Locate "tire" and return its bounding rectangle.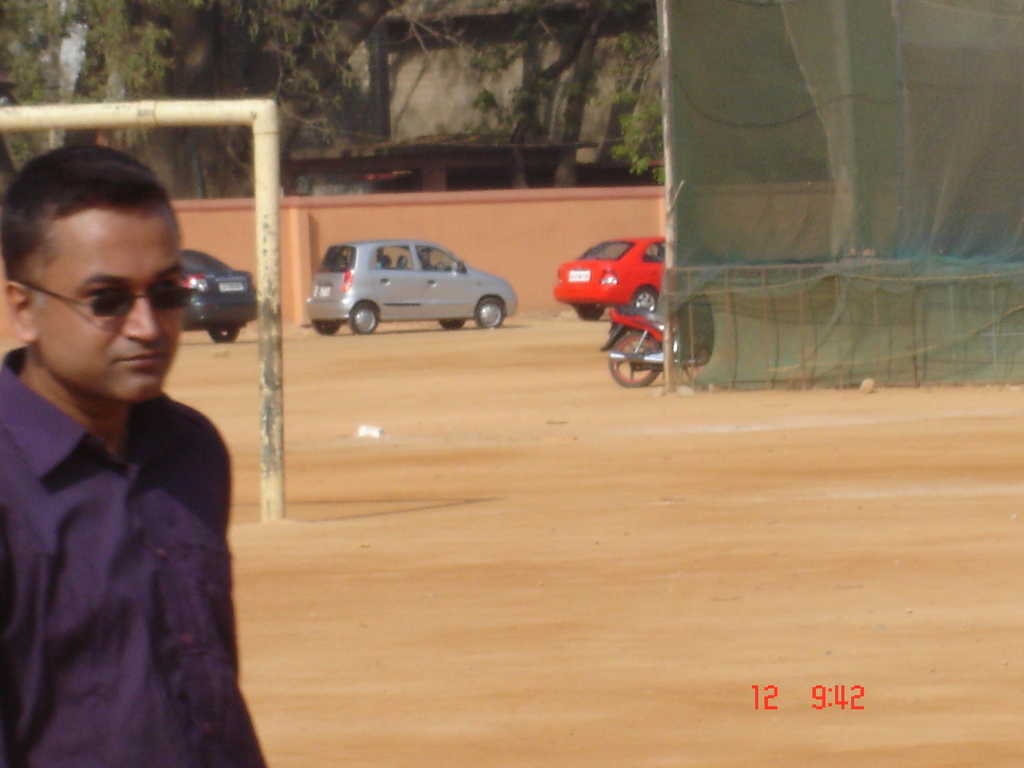
<region>632, 289, 658, 312</region>.
